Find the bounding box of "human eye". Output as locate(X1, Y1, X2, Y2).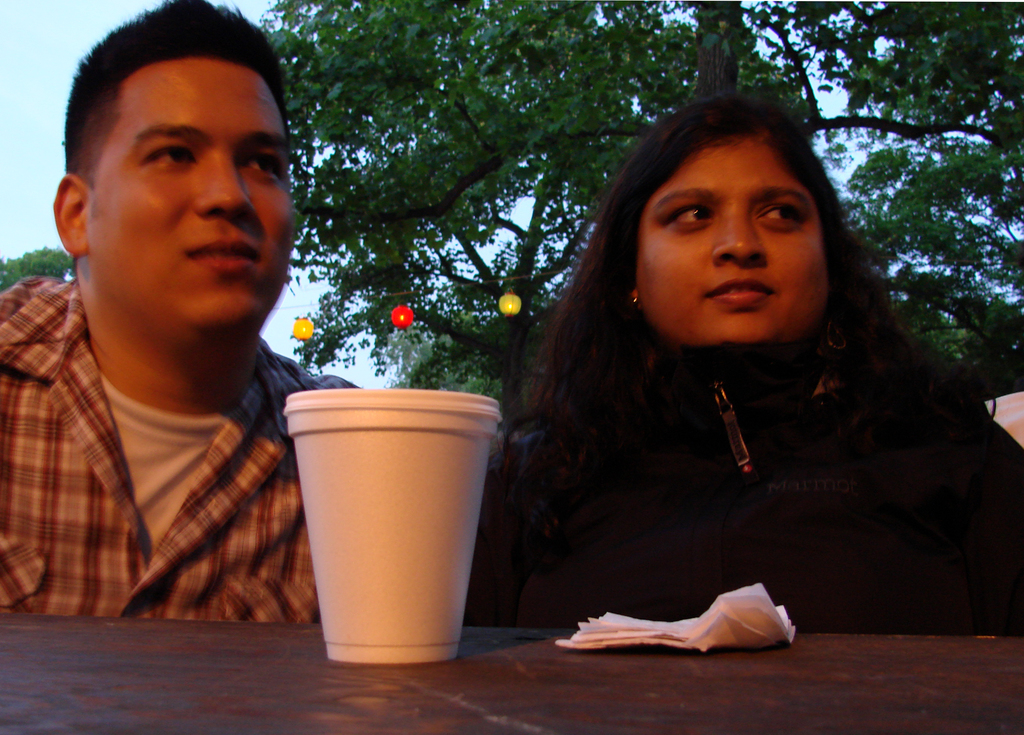
locate(754, 200, 805, 226).
